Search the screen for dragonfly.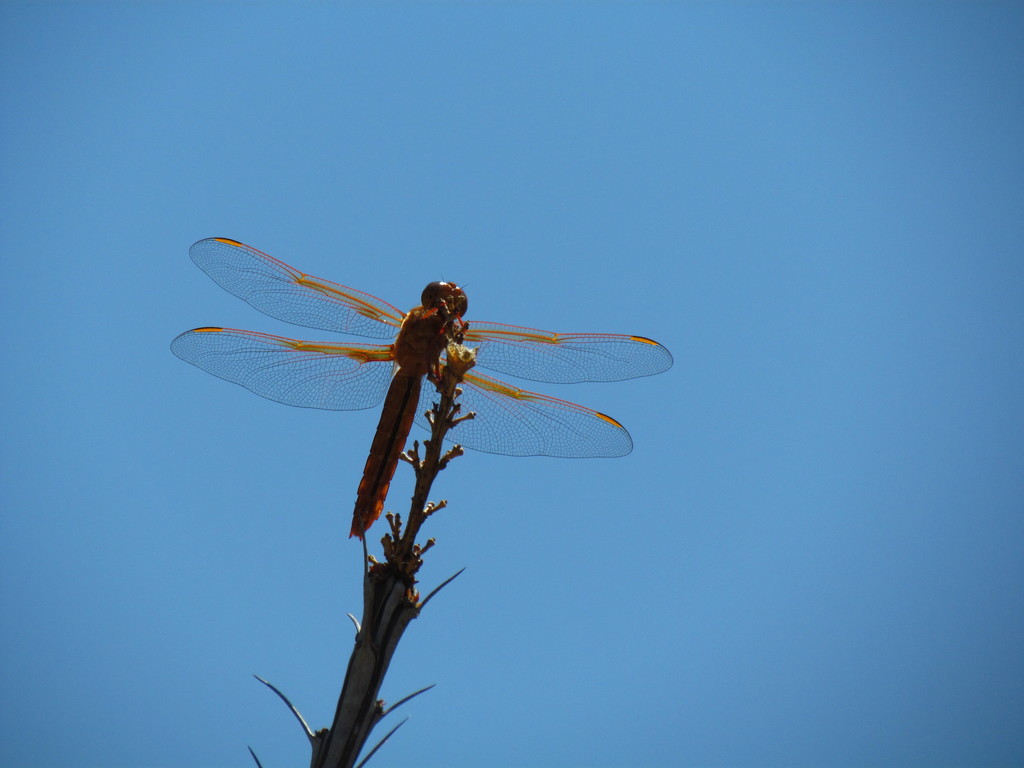
Found at region(175, 237, 681, 550).
